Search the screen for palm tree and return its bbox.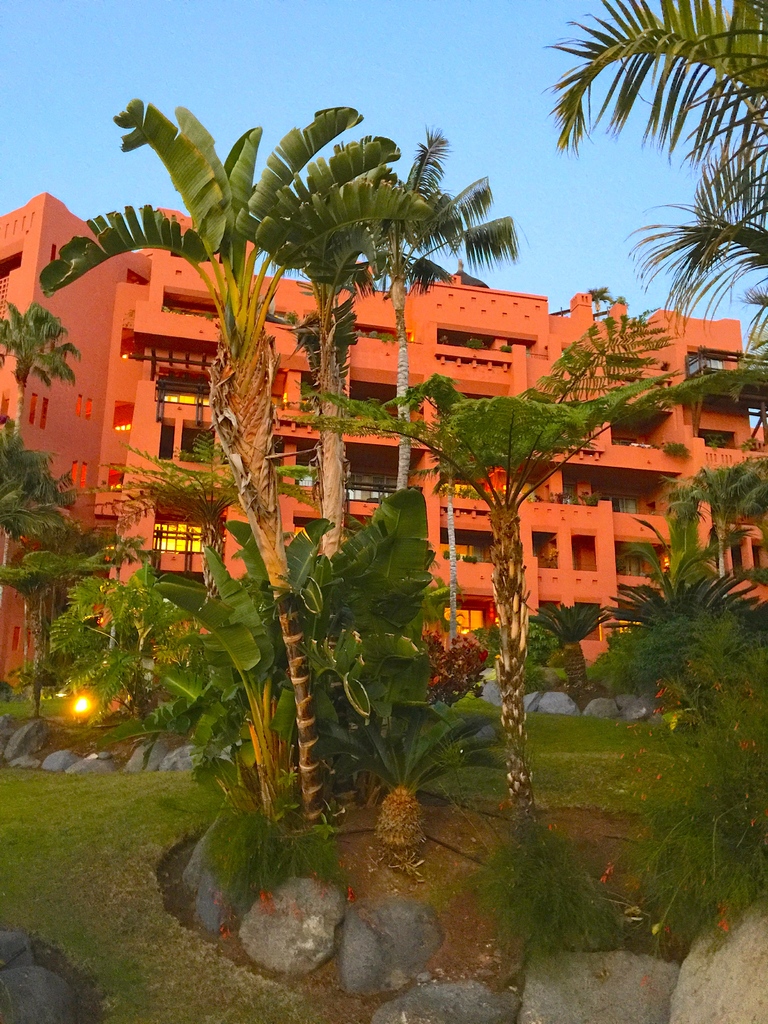
Found: 537:8:755:414.
